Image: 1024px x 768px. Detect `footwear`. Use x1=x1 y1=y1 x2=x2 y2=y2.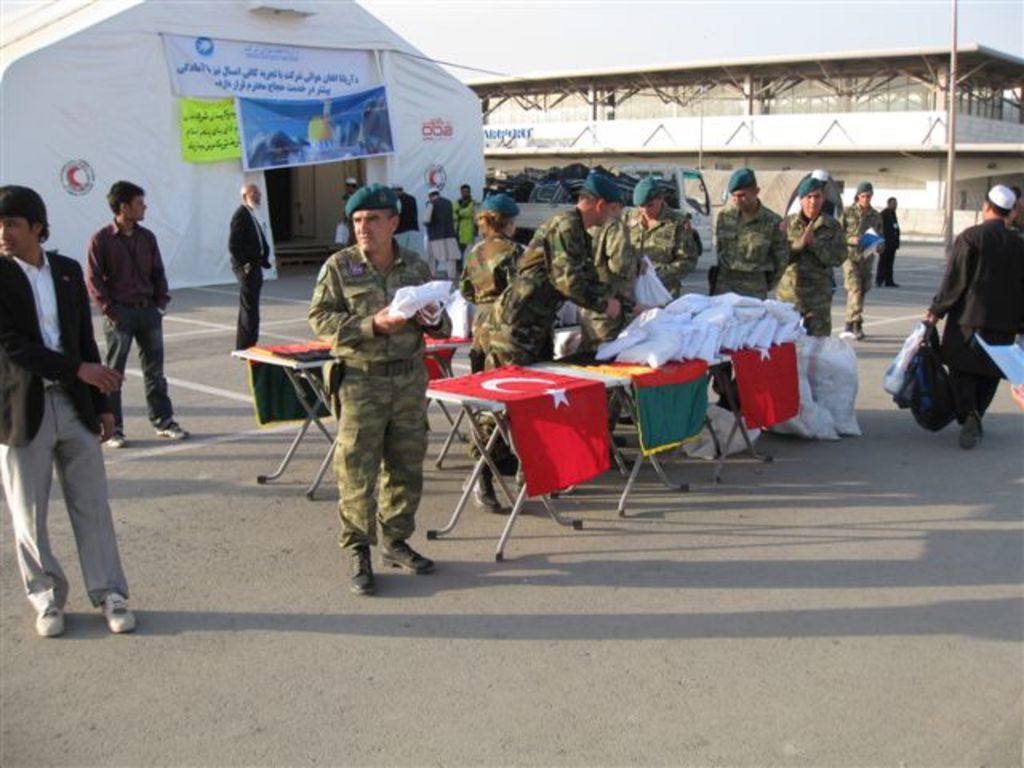
x1=955 y1=410 x2=981 y2=448.
